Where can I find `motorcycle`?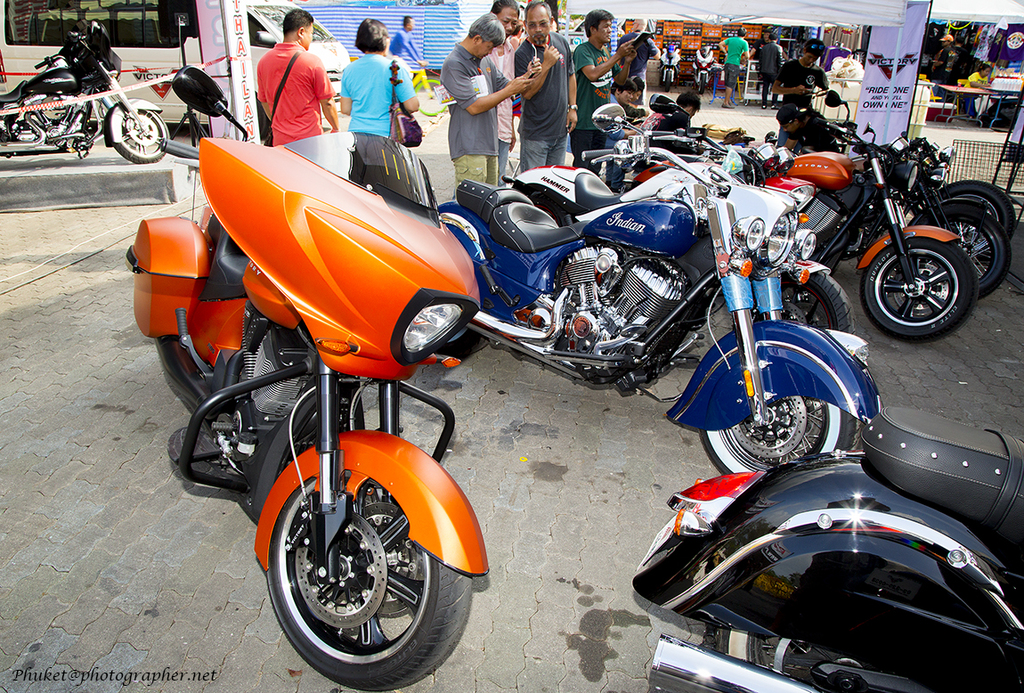
You can find it at 432:102:888:472.
